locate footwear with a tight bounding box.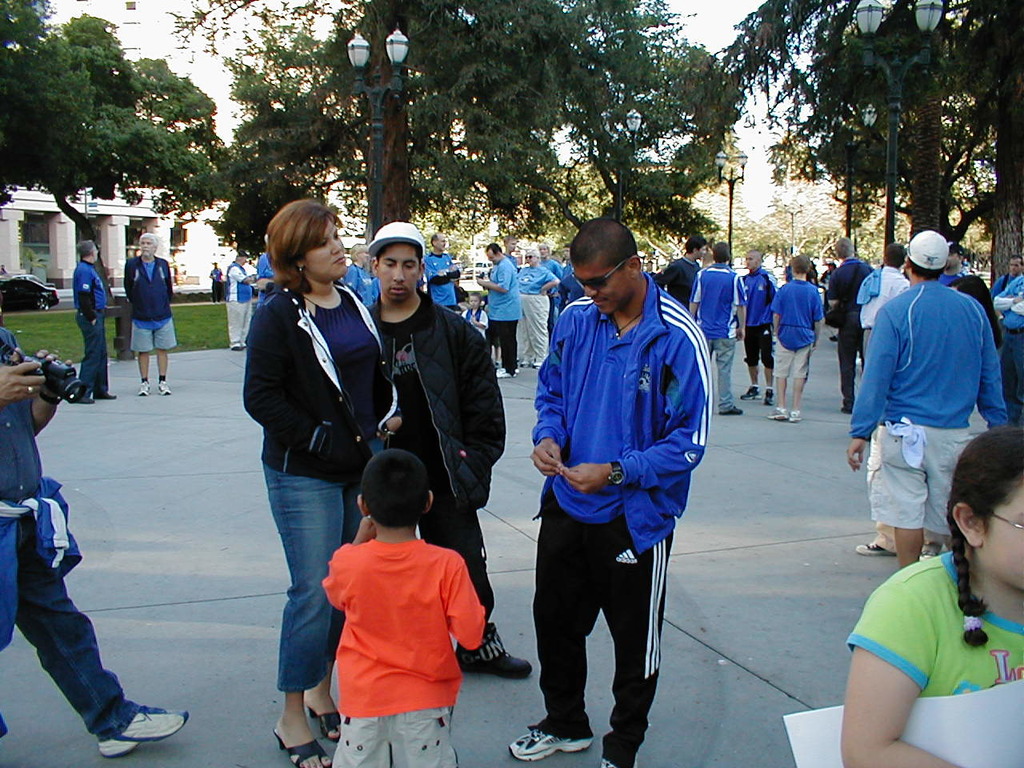
93 393 117 398.
